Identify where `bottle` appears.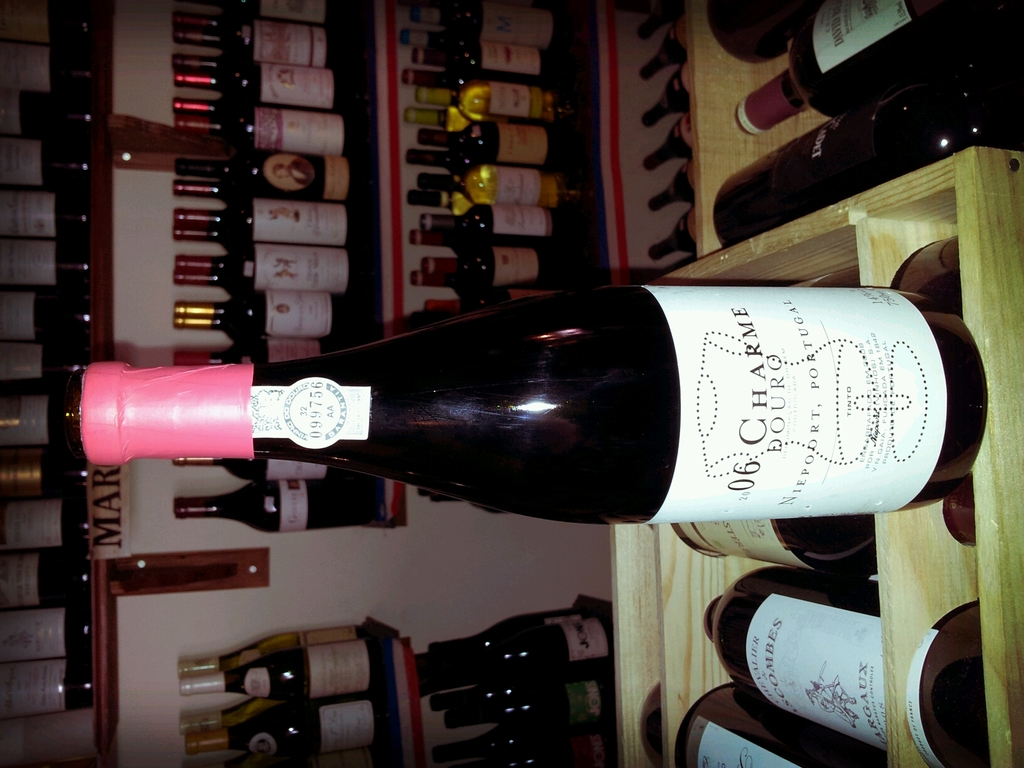
Appears at <region>412, 609, 619, 681</region>.
